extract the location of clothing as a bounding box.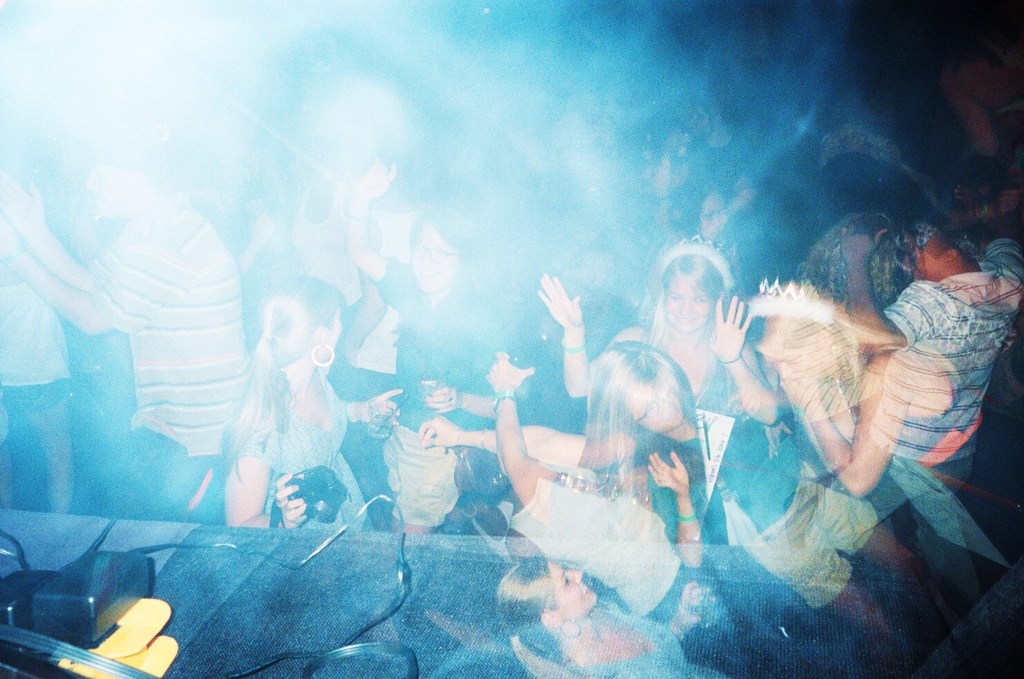
[x1=226, y1=367, x2=377, y2=531].
